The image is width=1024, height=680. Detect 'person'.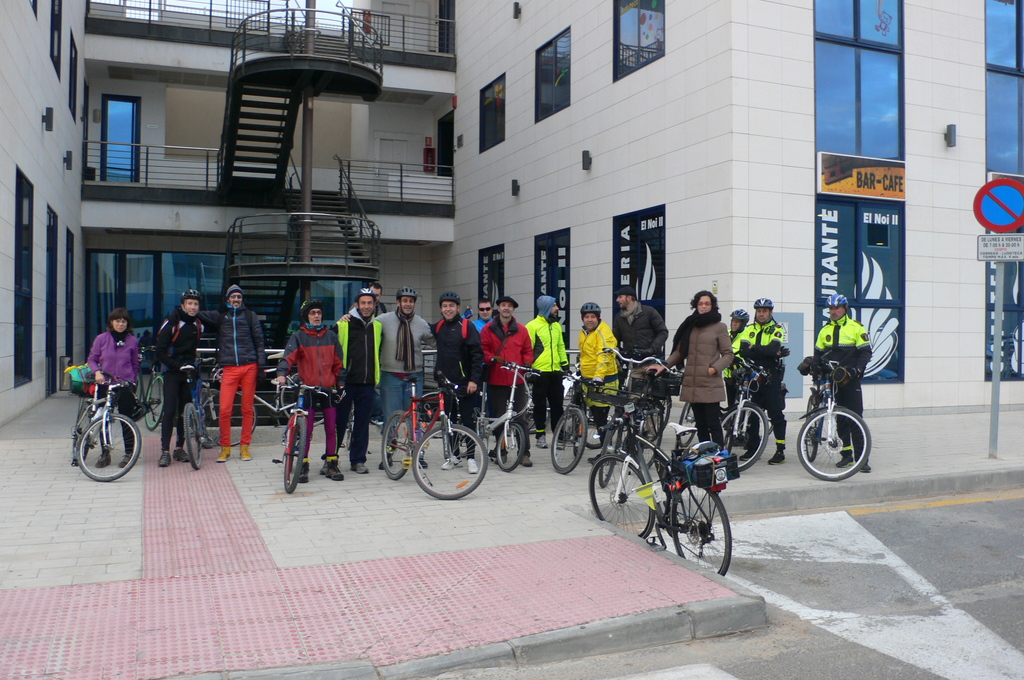
Detection: crop(327, 286, 387, 469).
